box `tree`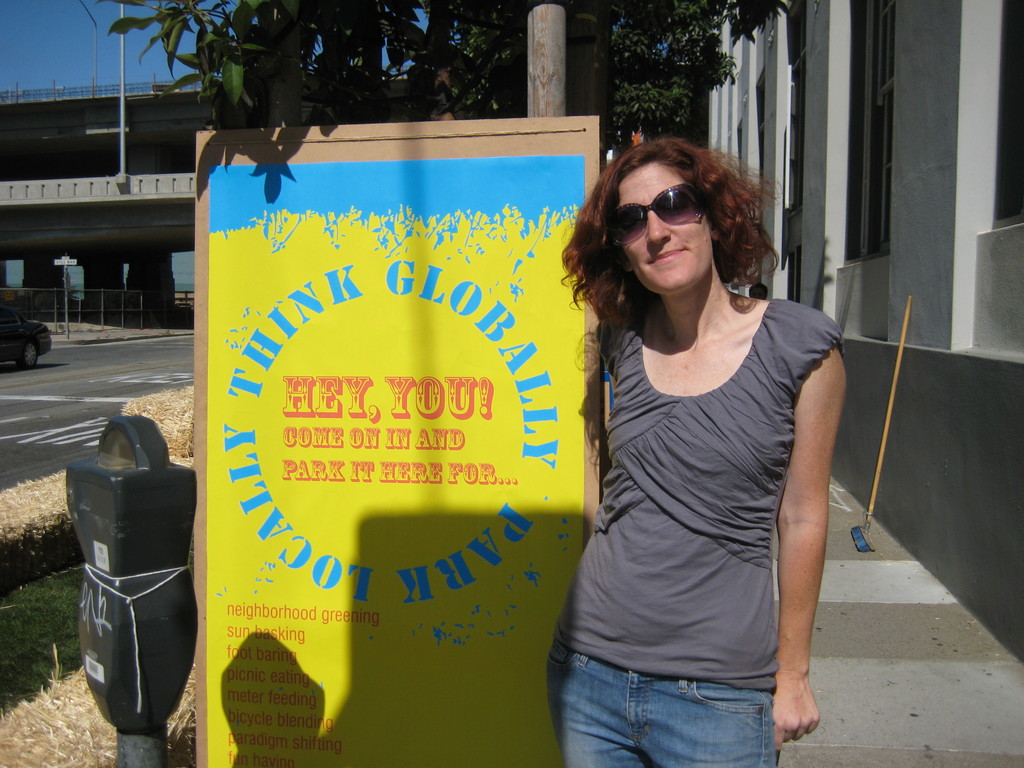
109 0 824 99
